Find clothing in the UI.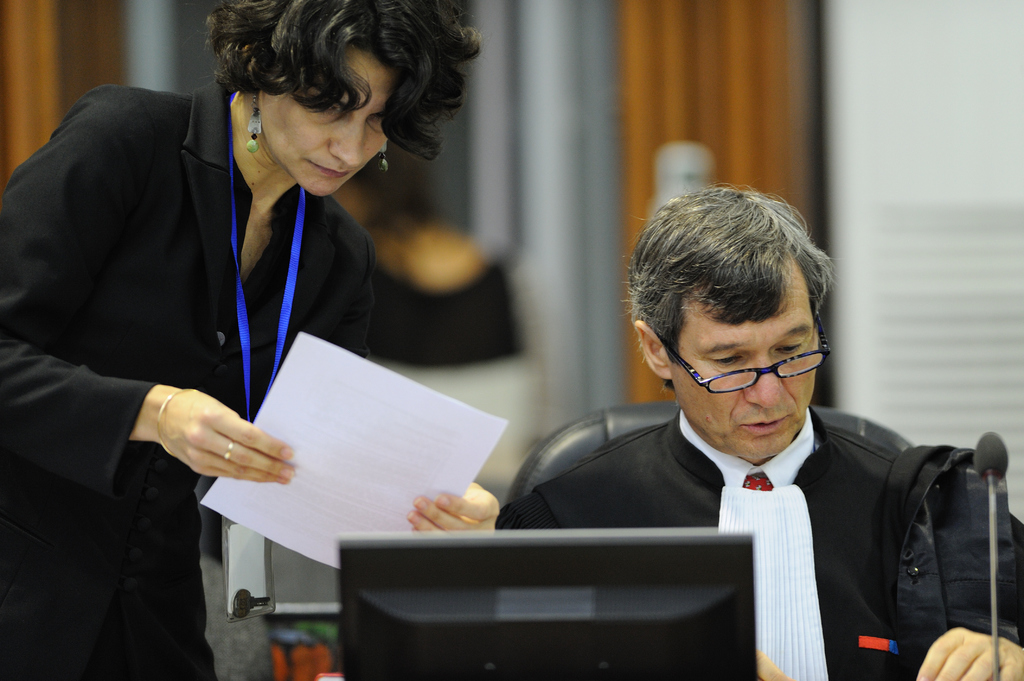
UI element at left=25, top=68, right=417, bottom=657.
